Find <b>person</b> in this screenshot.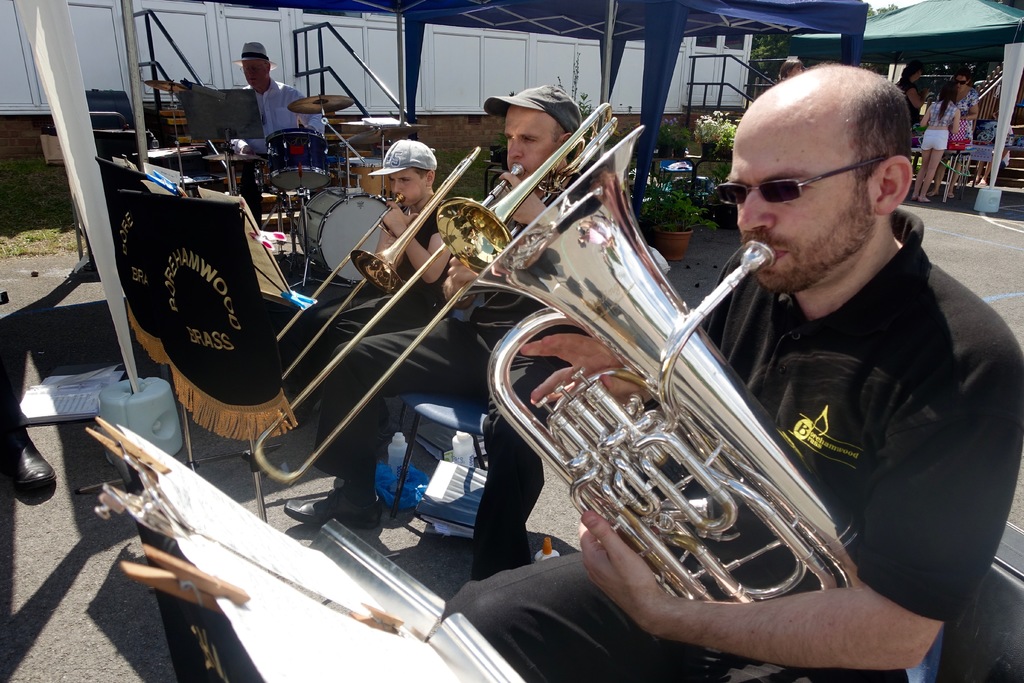
The bounding box for <b>person</b> is rect(246, 37, 325, 225).
